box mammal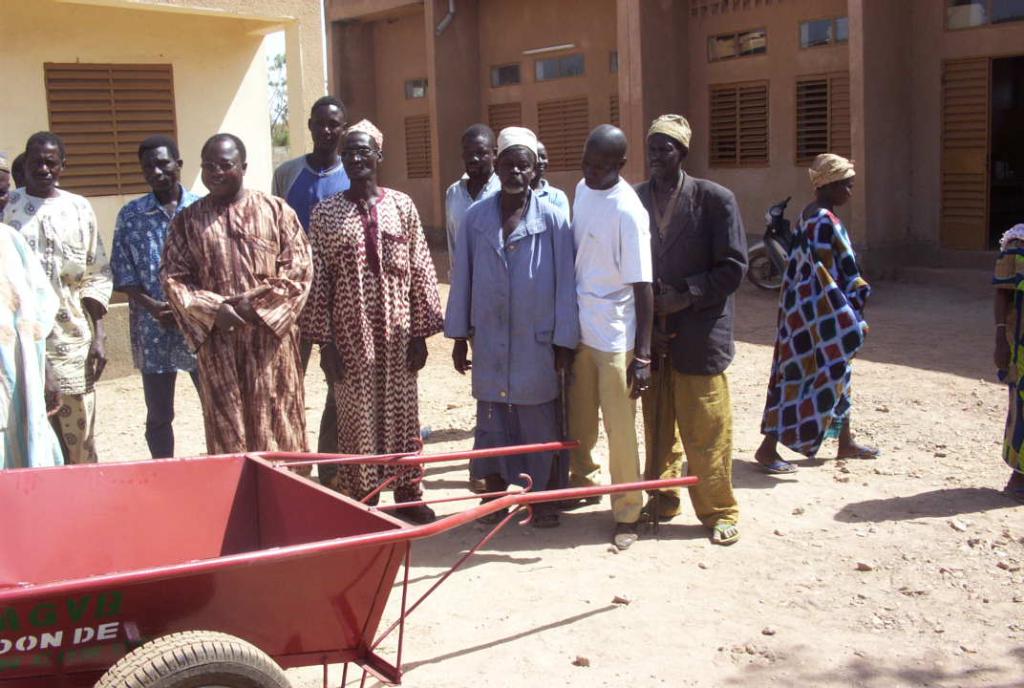
{"x1": 632, "y1": 114, "x2": 746, "y2": 544}
